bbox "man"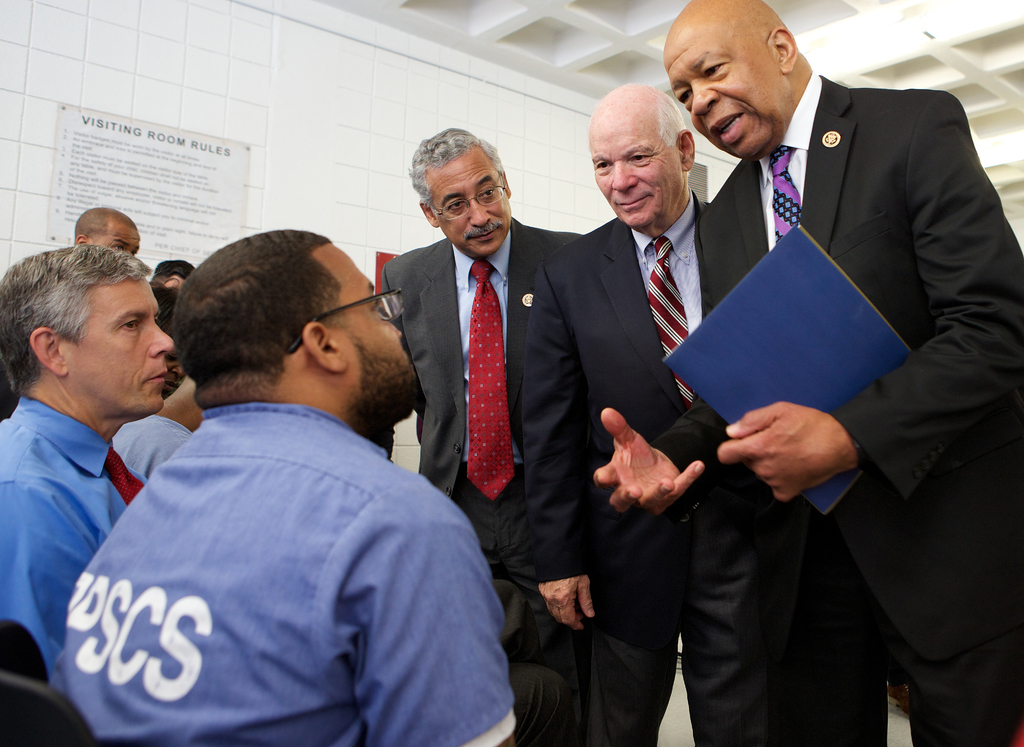
<bbox>516, 79, 729, 746</bbox>
